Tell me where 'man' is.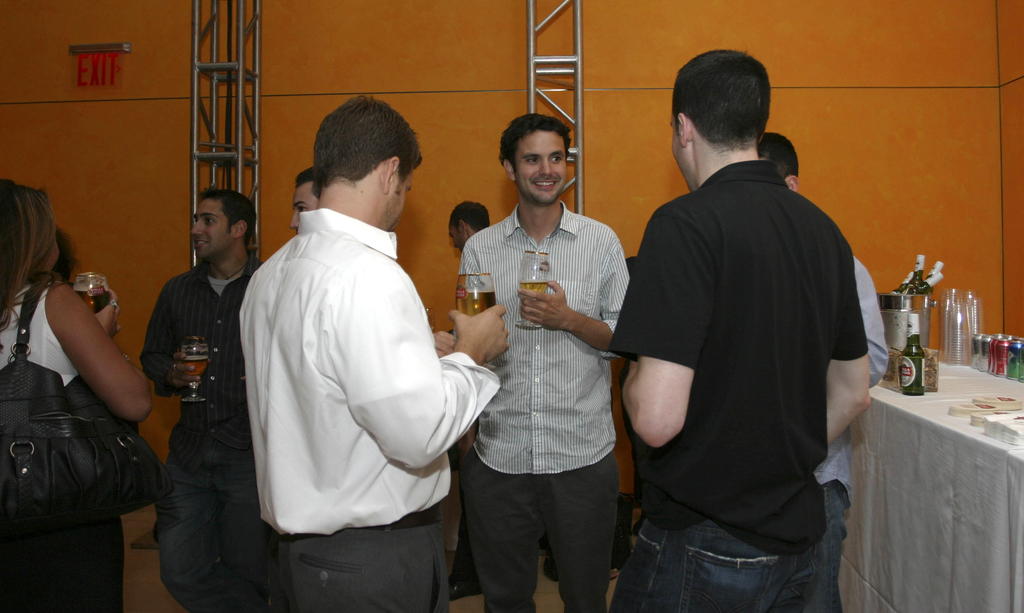
'man' is at select_region(445, 203, 493, 256).
